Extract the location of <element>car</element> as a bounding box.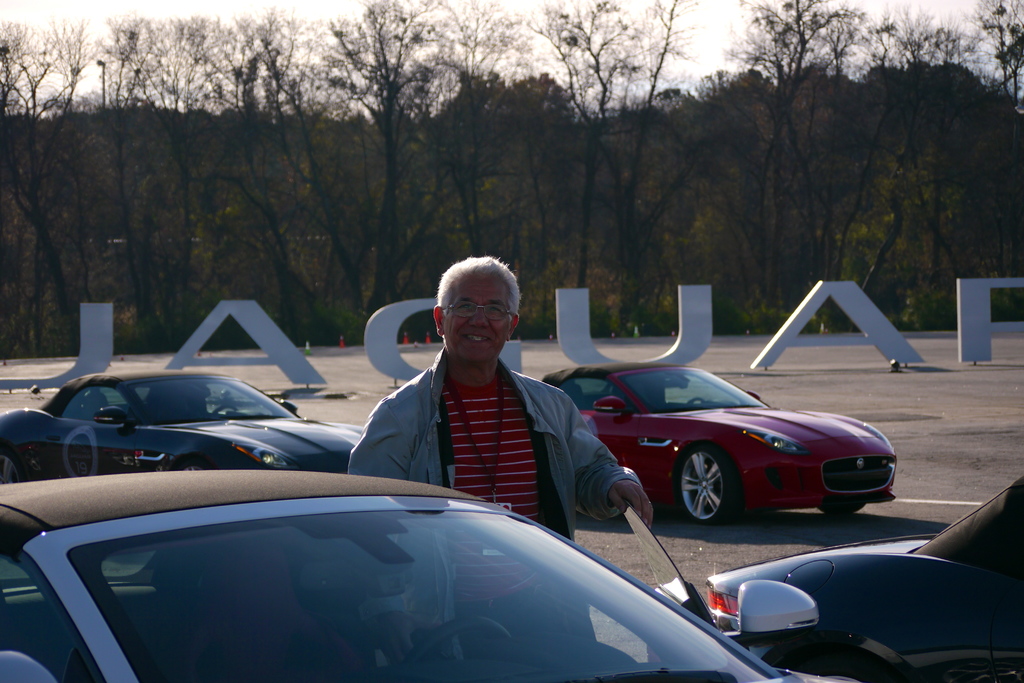
region(0, 366, 364, 474).
